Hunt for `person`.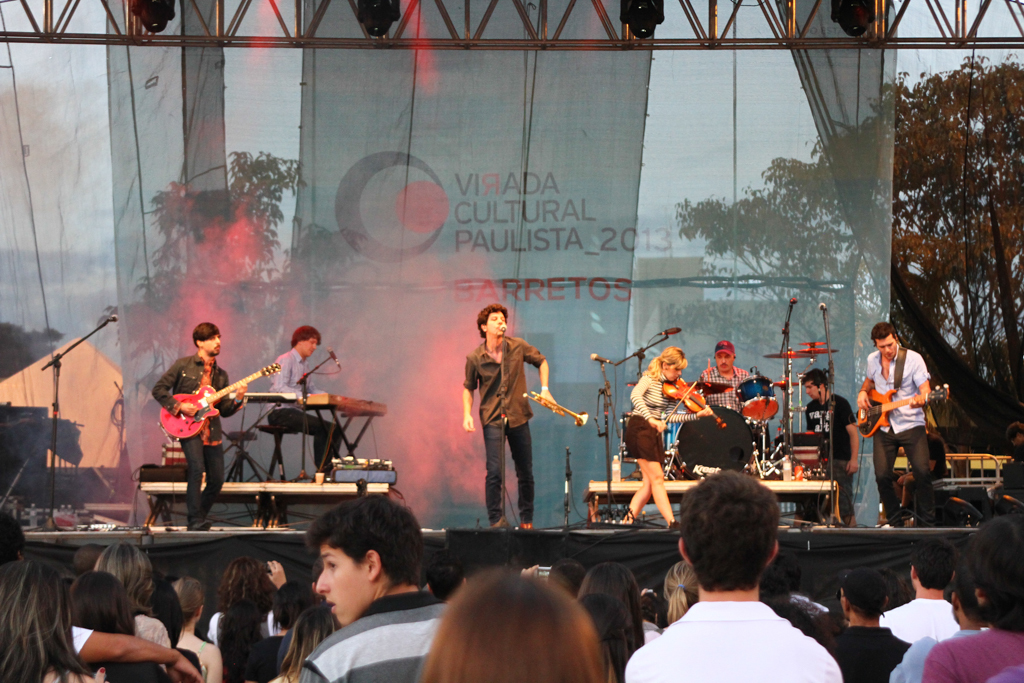
Hunted down at bbox(266, 323, 344, 476).
